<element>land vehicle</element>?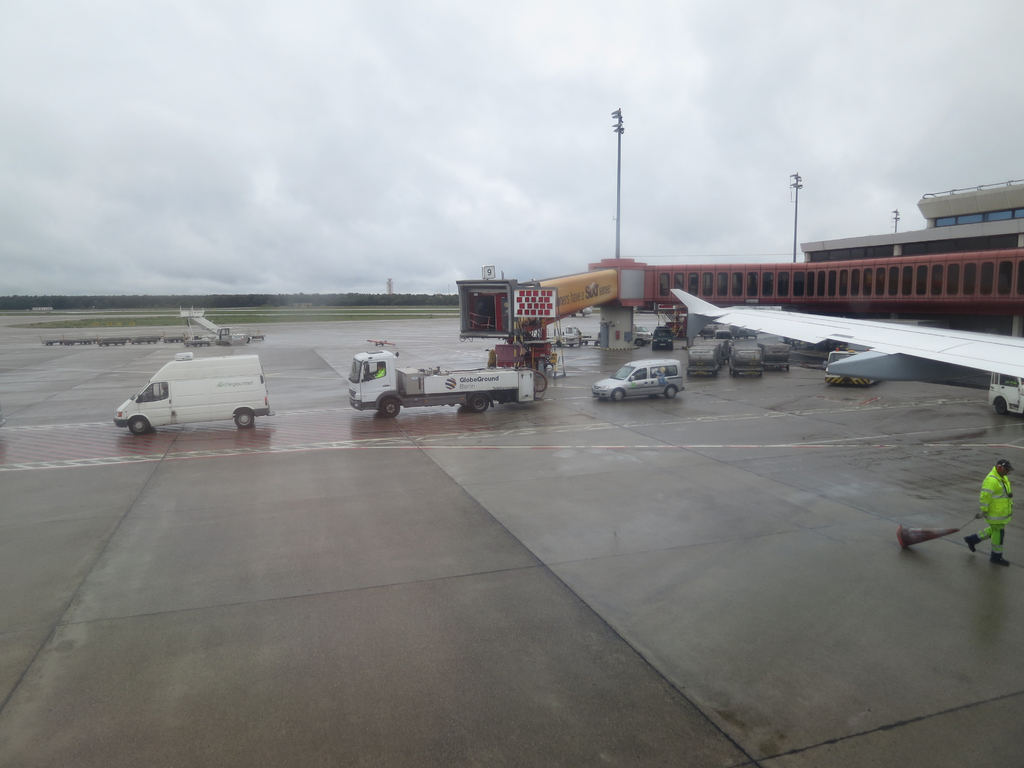
[712, 327, 734, 348]
